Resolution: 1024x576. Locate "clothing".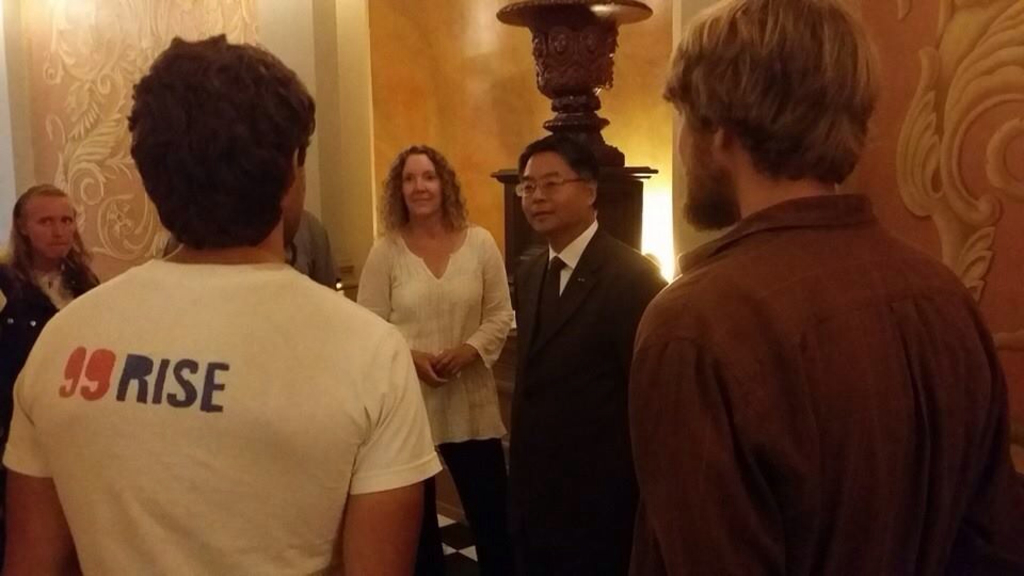
(509, 219, 663, 575).
